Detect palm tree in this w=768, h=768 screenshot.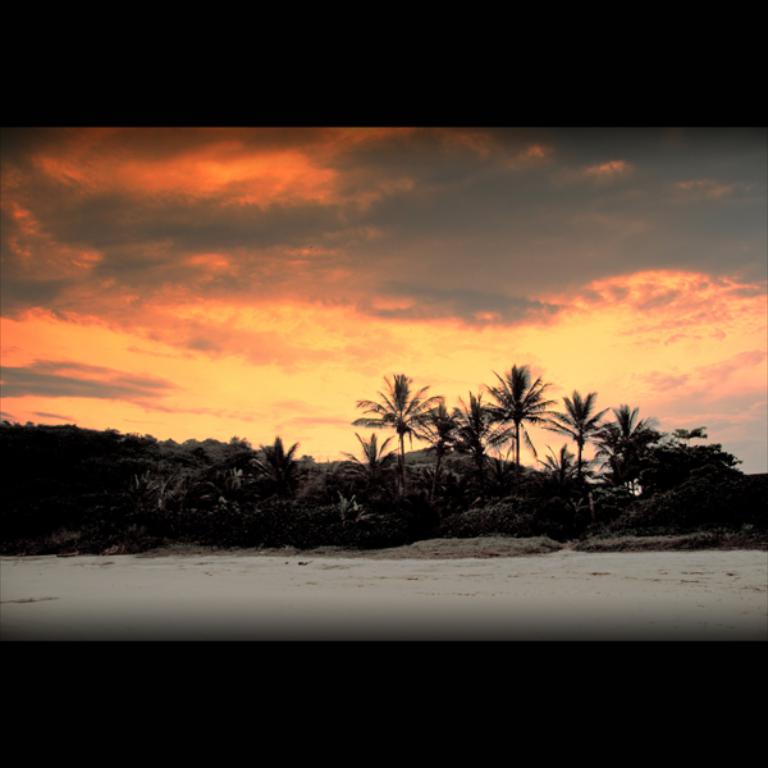
Detection: bbox=(357, 376, 454, 484).
